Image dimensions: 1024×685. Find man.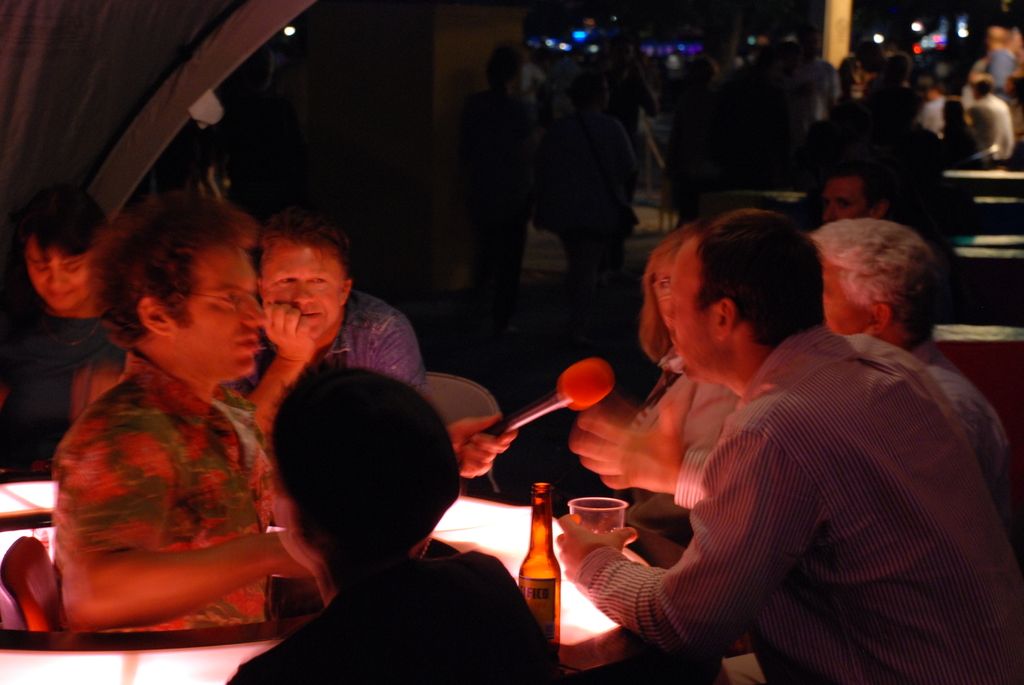
rect(241, 205, 422, 437).
